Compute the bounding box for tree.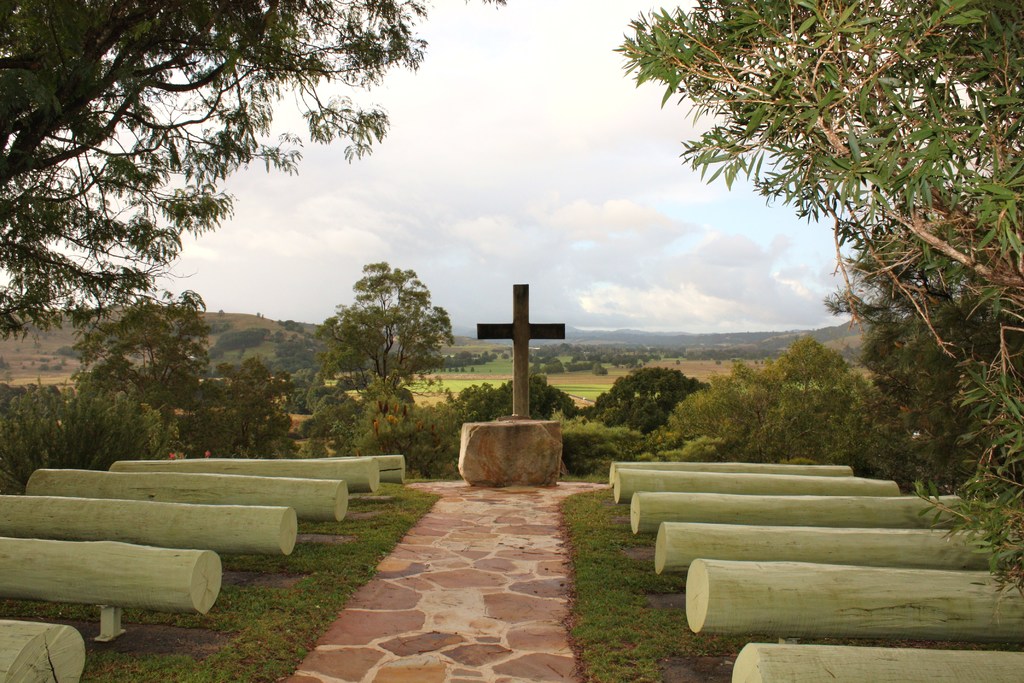
rect(580, 355, 710, 434).
